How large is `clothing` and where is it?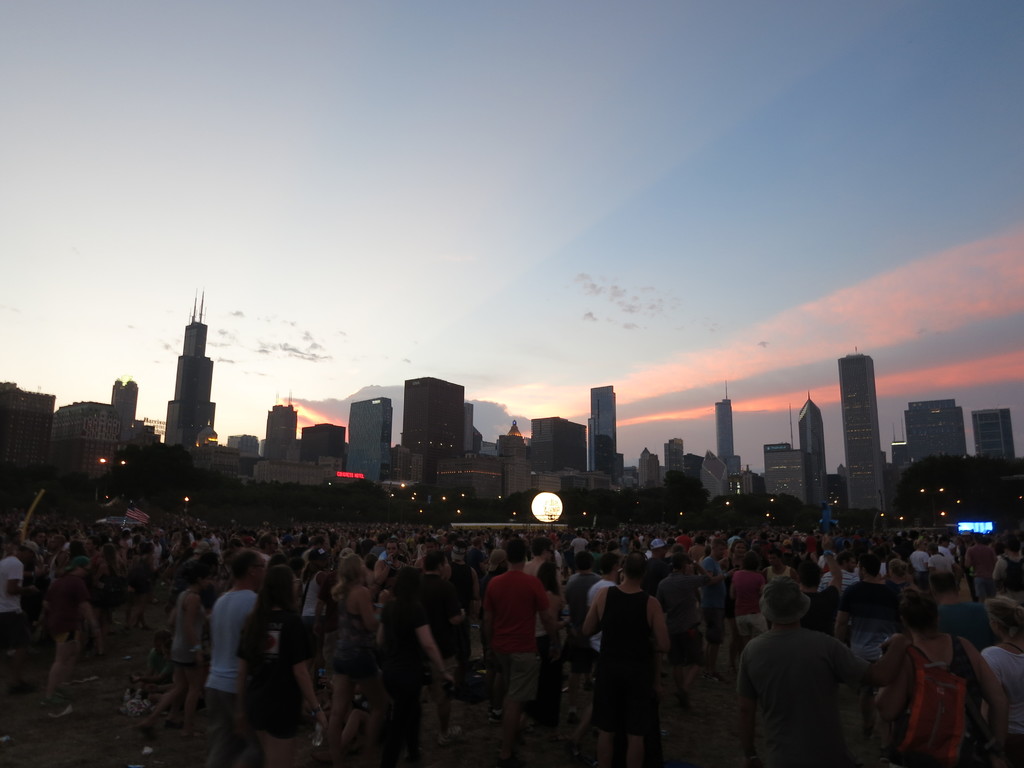
Bounding box: x1=928, y1=556, x2=949, y2=586.
